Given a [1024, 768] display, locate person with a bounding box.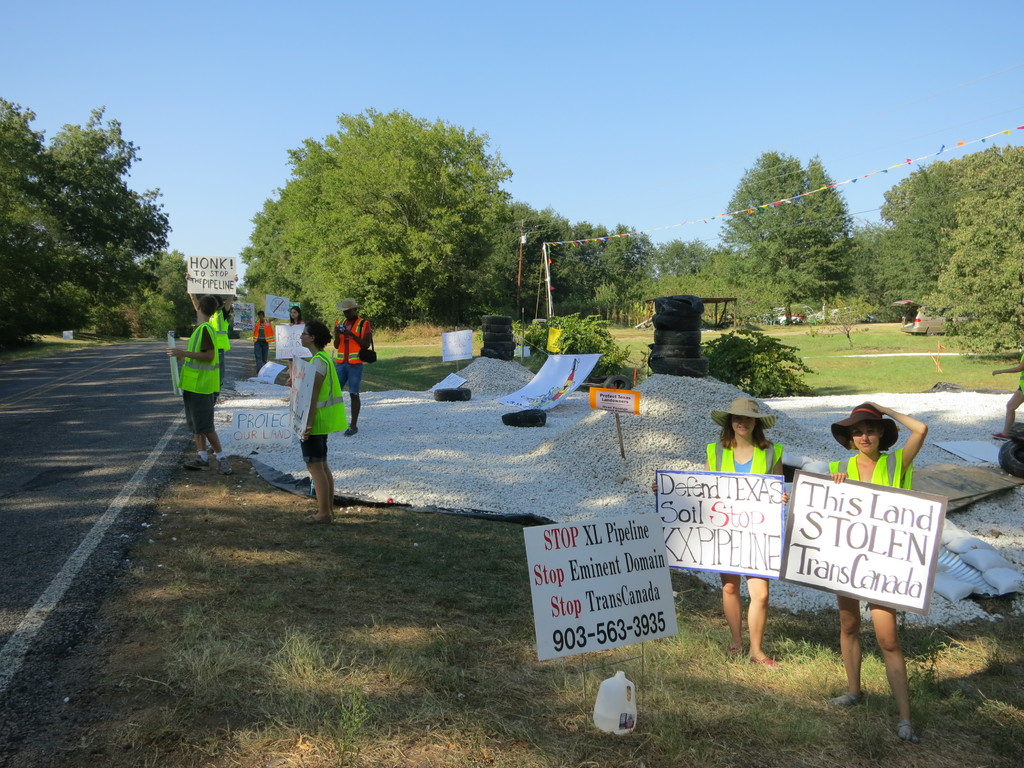
Located: [647, 386, 788, 664].
